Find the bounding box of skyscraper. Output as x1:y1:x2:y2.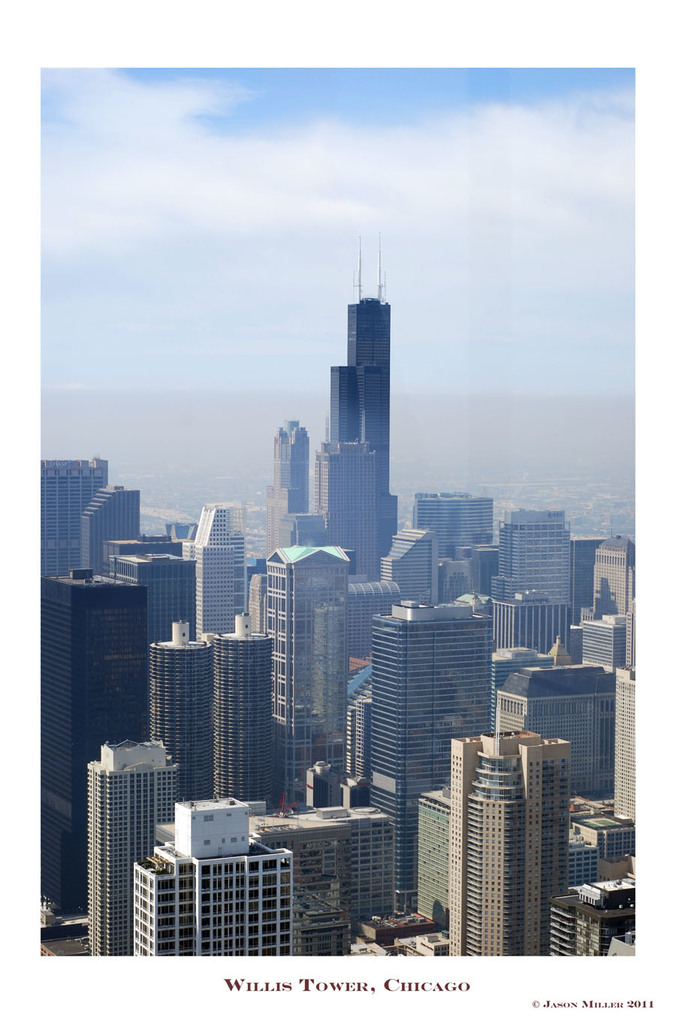
149:621:215:803.
